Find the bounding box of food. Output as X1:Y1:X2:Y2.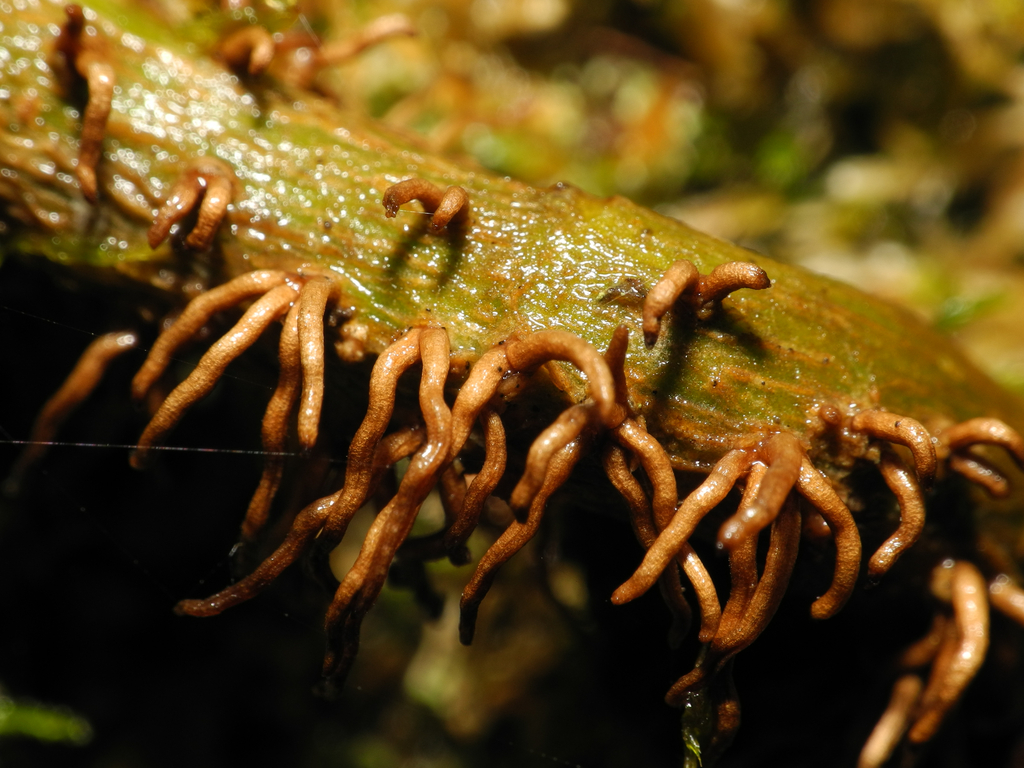
66:52:951:708.
